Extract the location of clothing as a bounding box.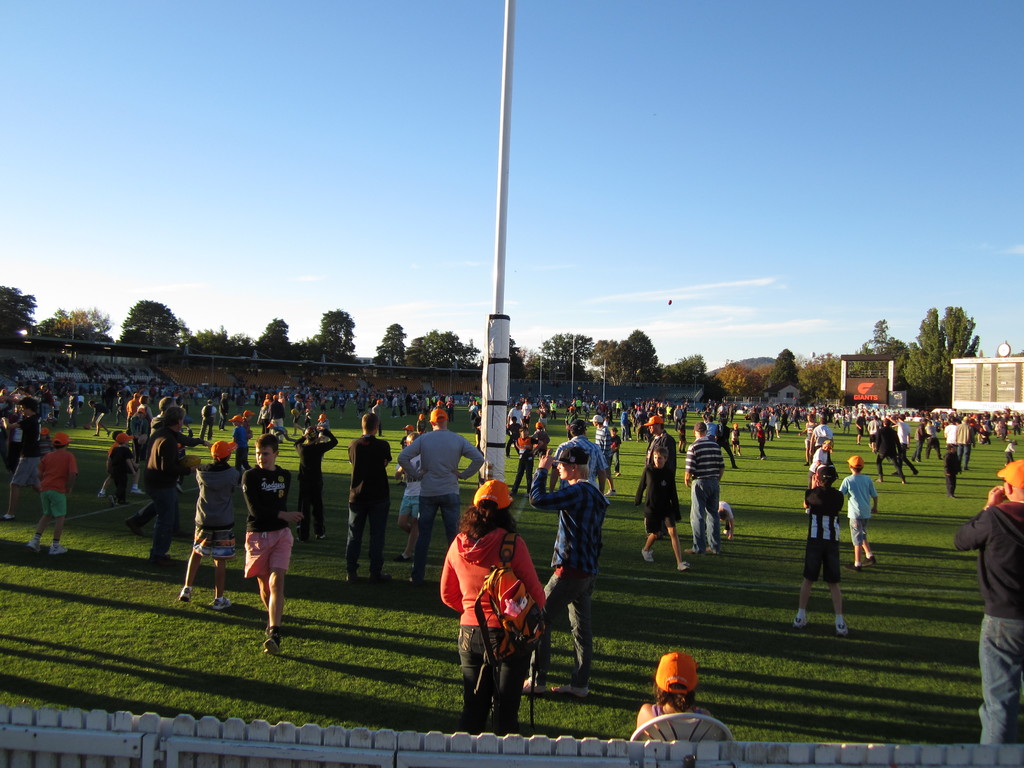
bbox=[1002, 442, 1014, 467].
